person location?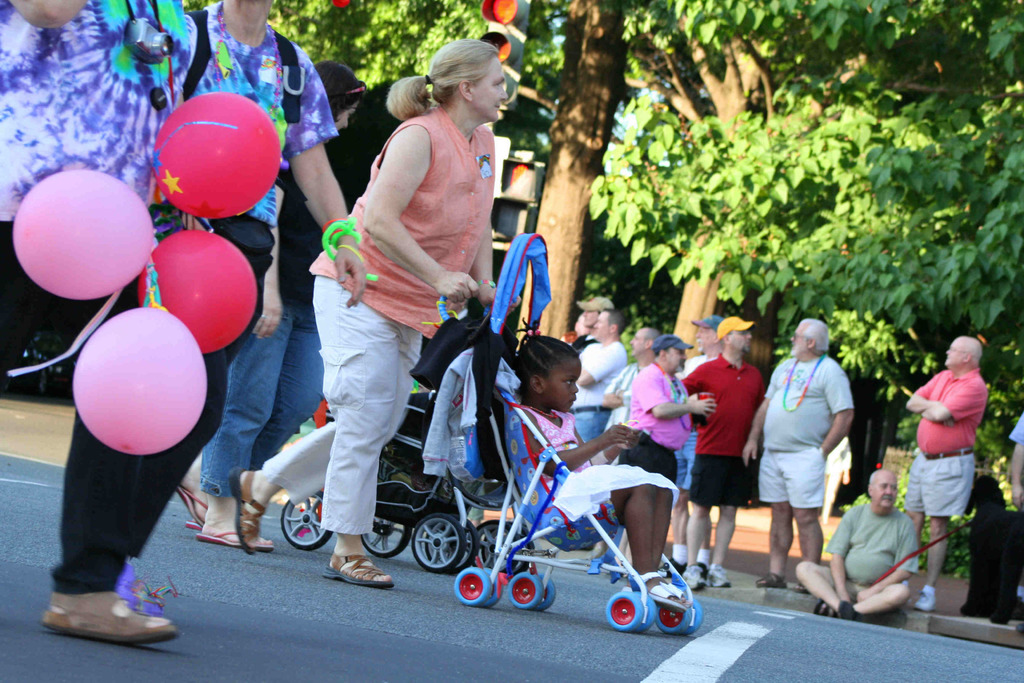
159/0/365/616
